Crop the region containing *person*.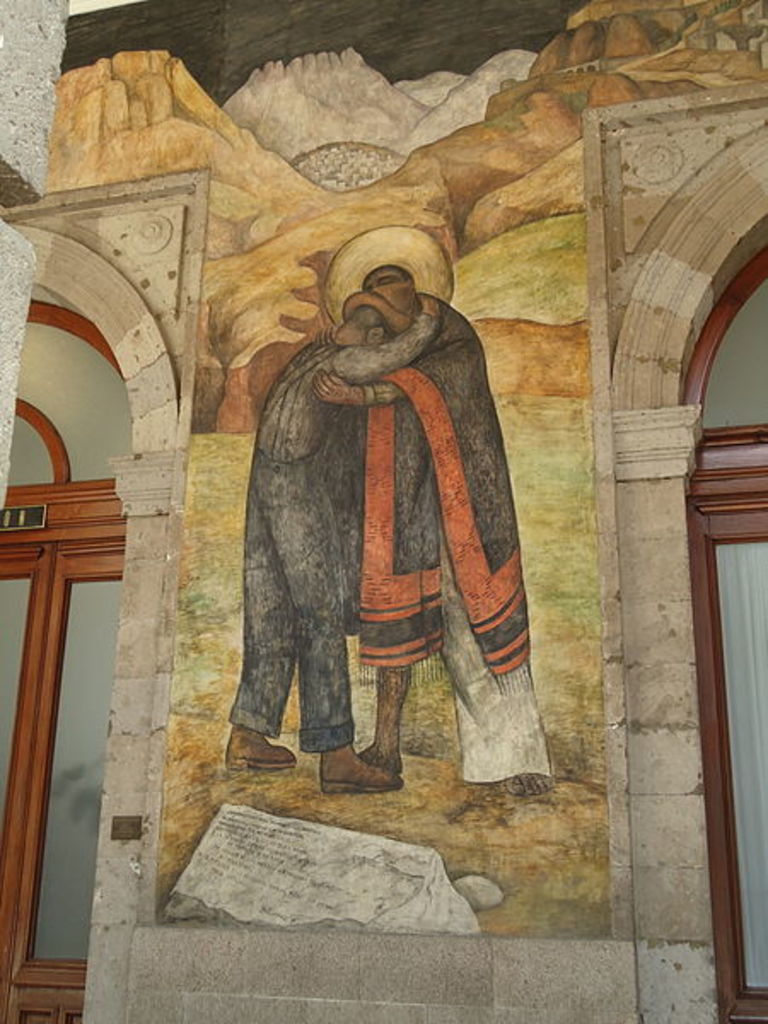
Crop region: x1=212, y1=287, x2=433, y2=790.
